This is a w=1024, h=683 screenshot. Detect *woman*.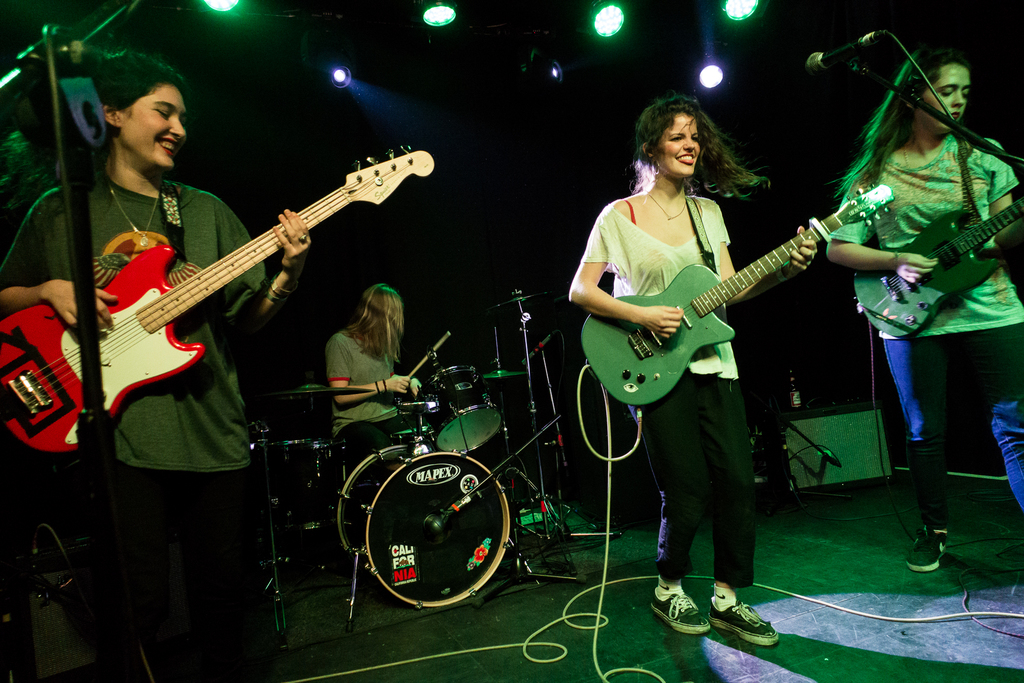
pyautogui.locateOnScreen(802, 46, 1014, 586).
